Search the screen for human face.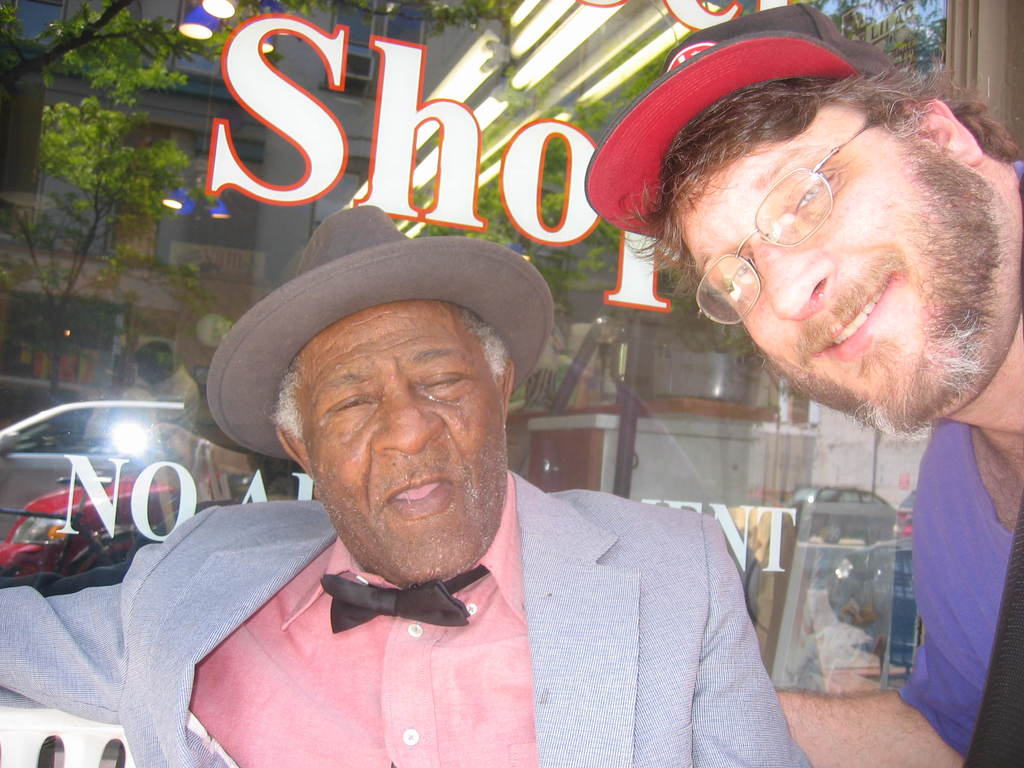
Found at Rect(308, 330, 504, 580).
